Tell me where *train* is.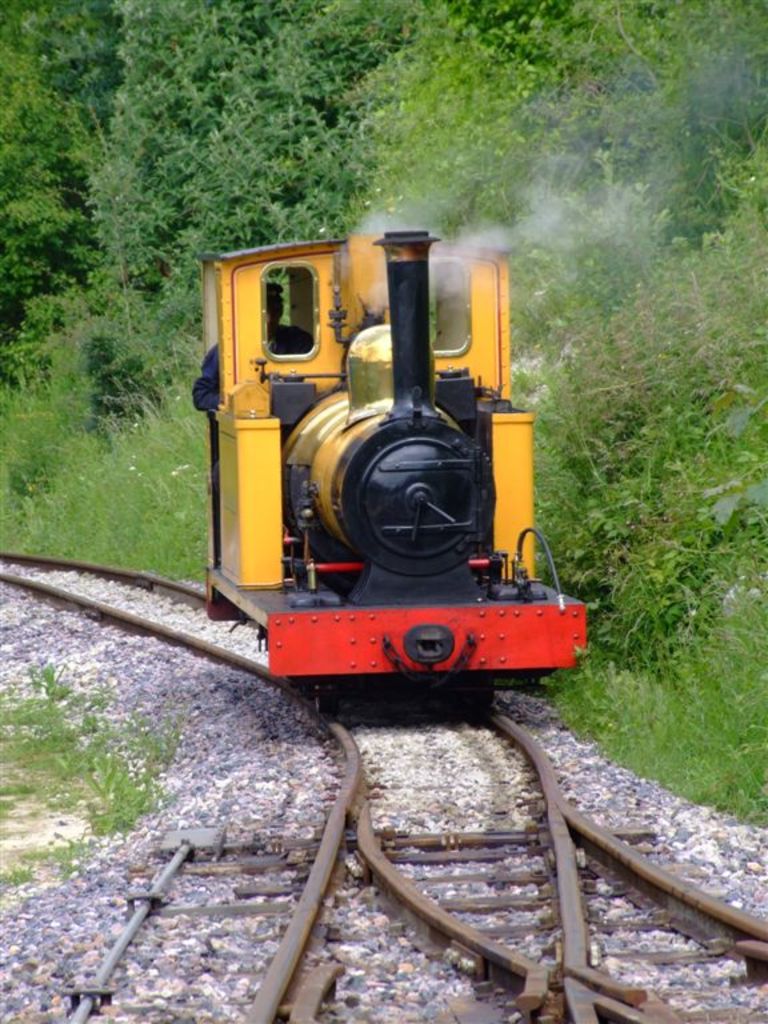
*train* is at BBox(195, 231, 588, 712).
